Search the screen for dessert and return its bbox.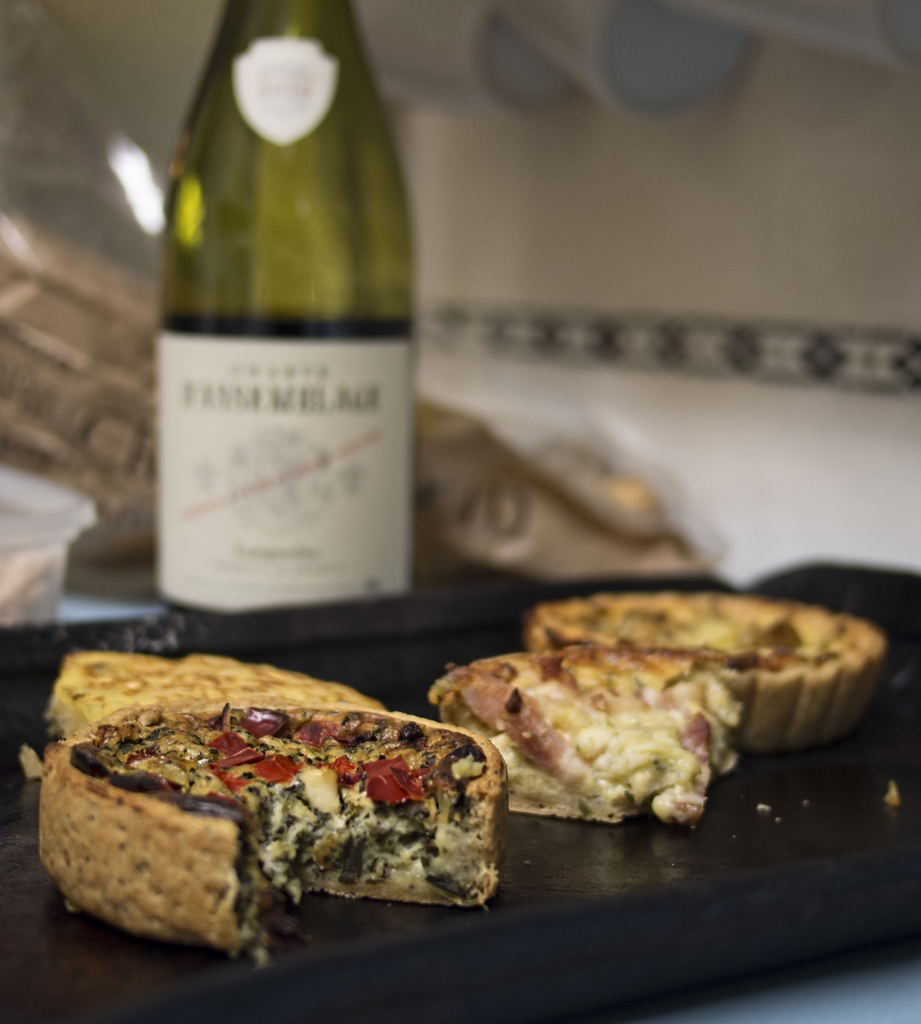
Found: x1=49, y1=648, x2=385, y2=738.
